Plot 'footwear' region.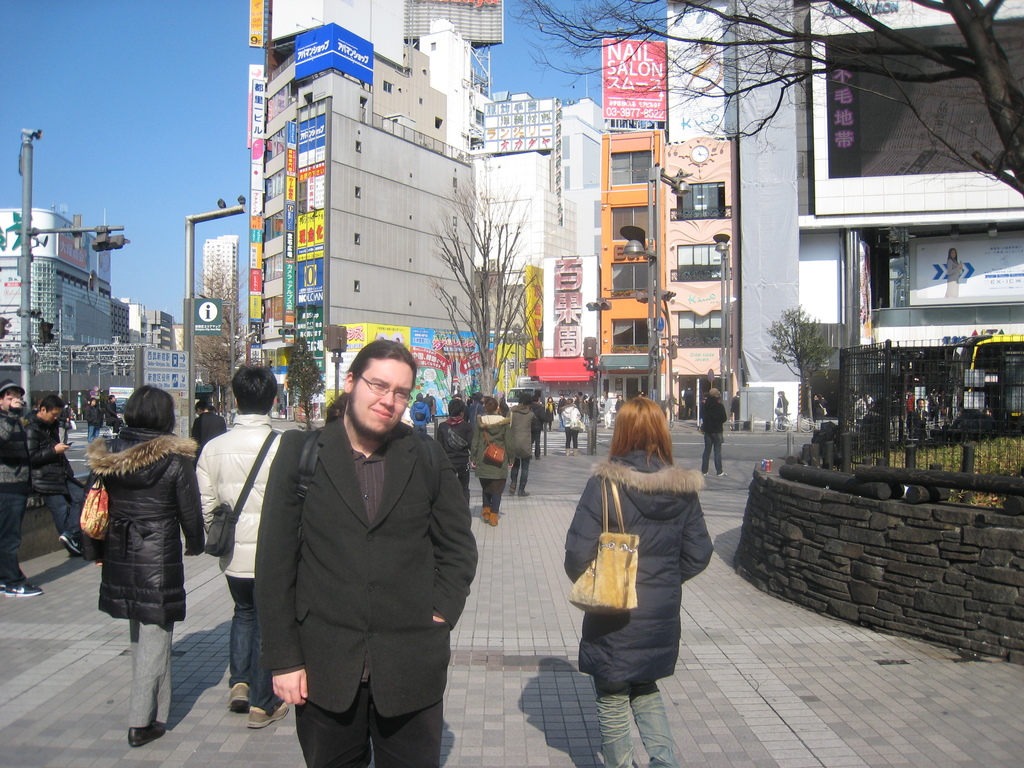
Plotted at left=227, top=680, right=257, bottom=715.
